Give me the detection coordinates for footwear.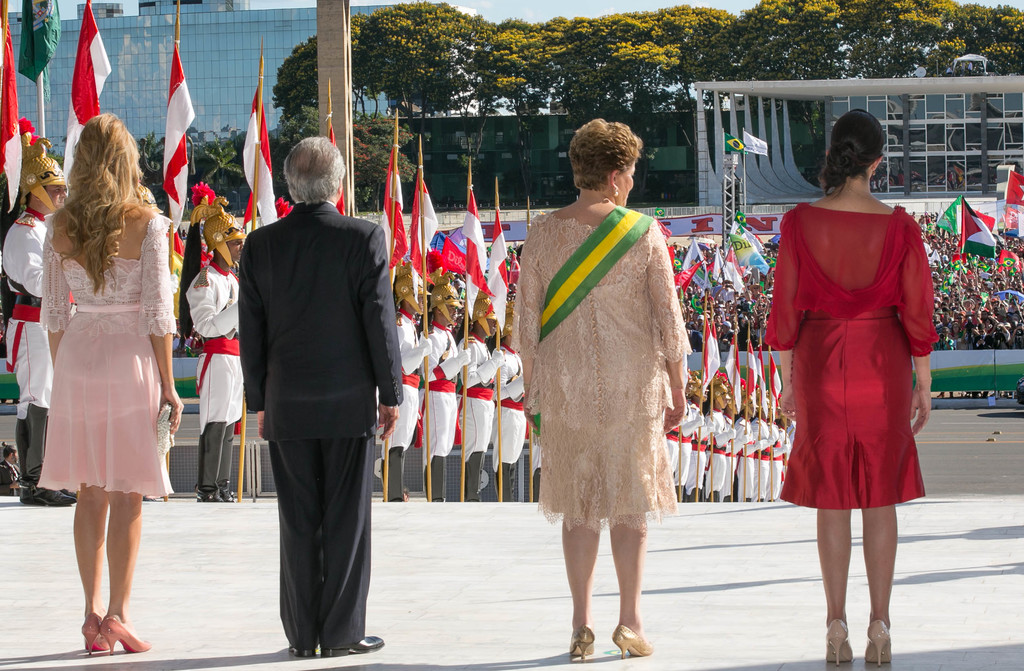
bbox=(99, 613, 150, 658).
